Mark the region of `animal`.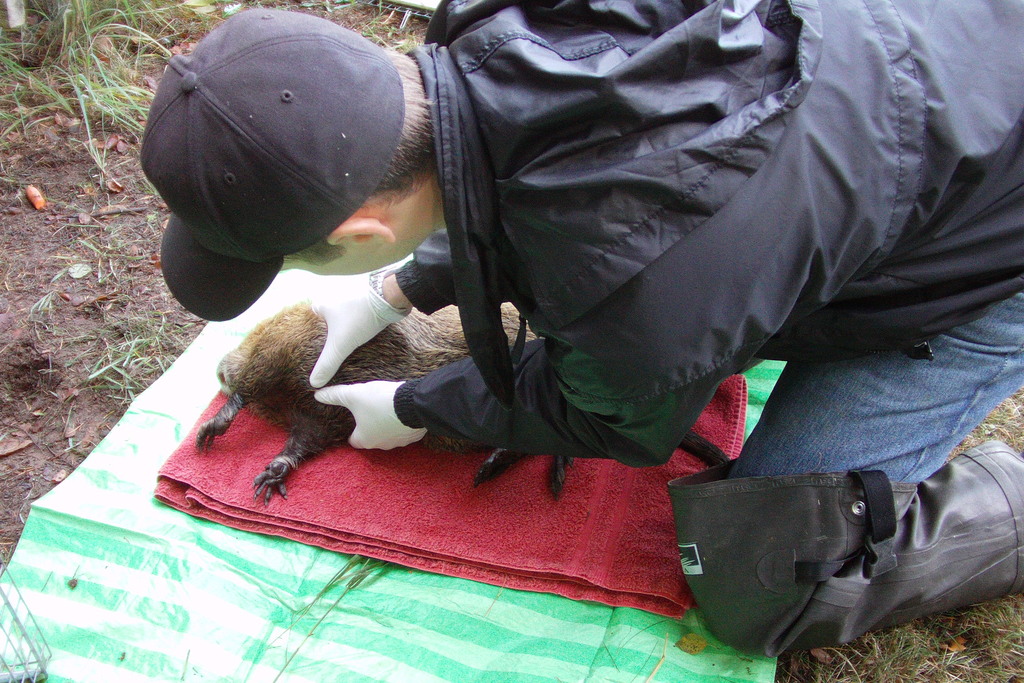
Region: rect(189, 302, 571, 503).
